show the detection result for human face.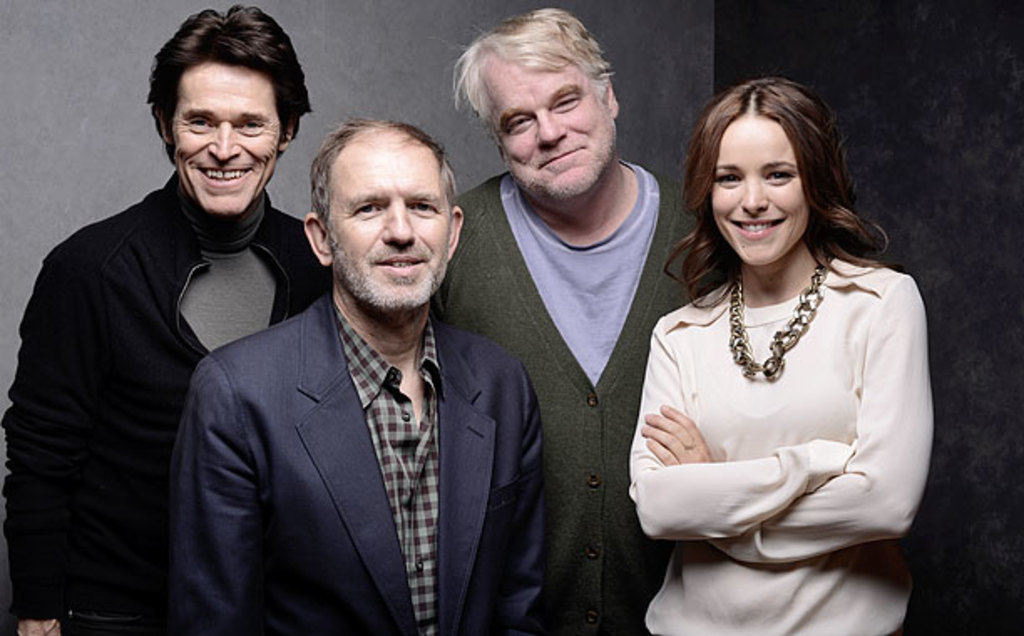
(x1=166, y1=64, x2=284, y2=218).
